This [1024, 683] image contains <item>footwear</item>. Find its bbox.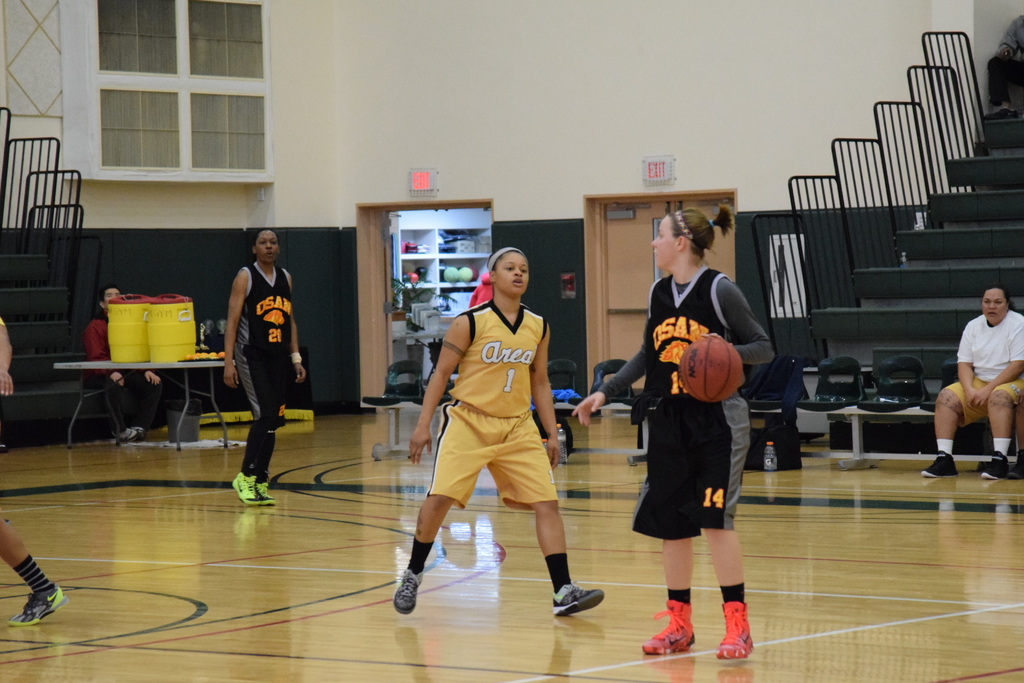
box(640, 602, 691, 655).
